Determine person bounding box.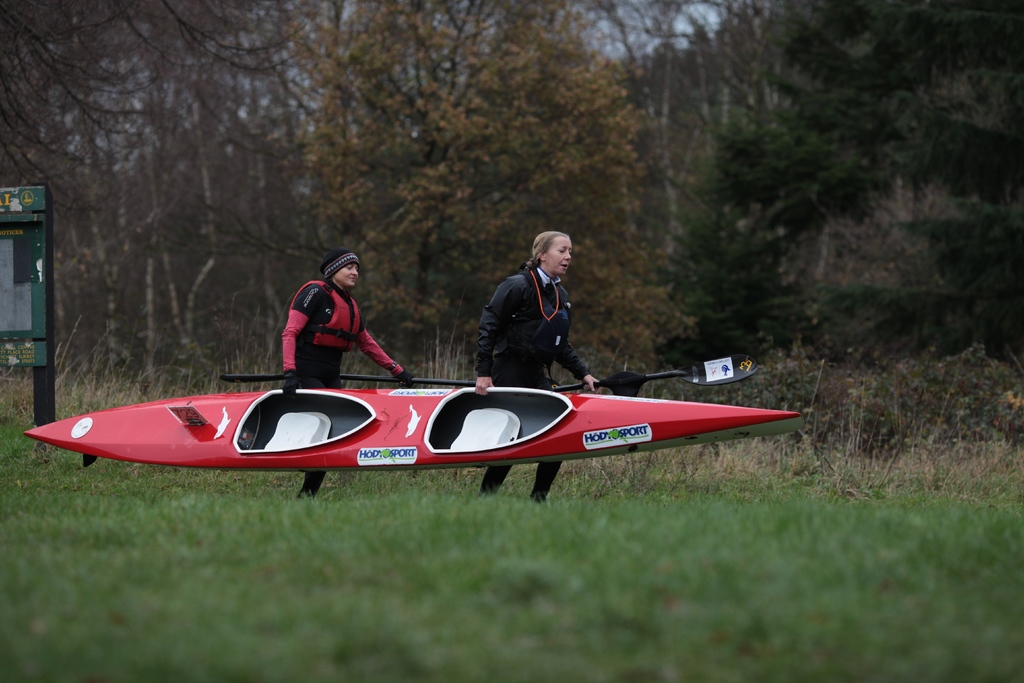
Determined: bbox=[283, 245, 414, 504].
